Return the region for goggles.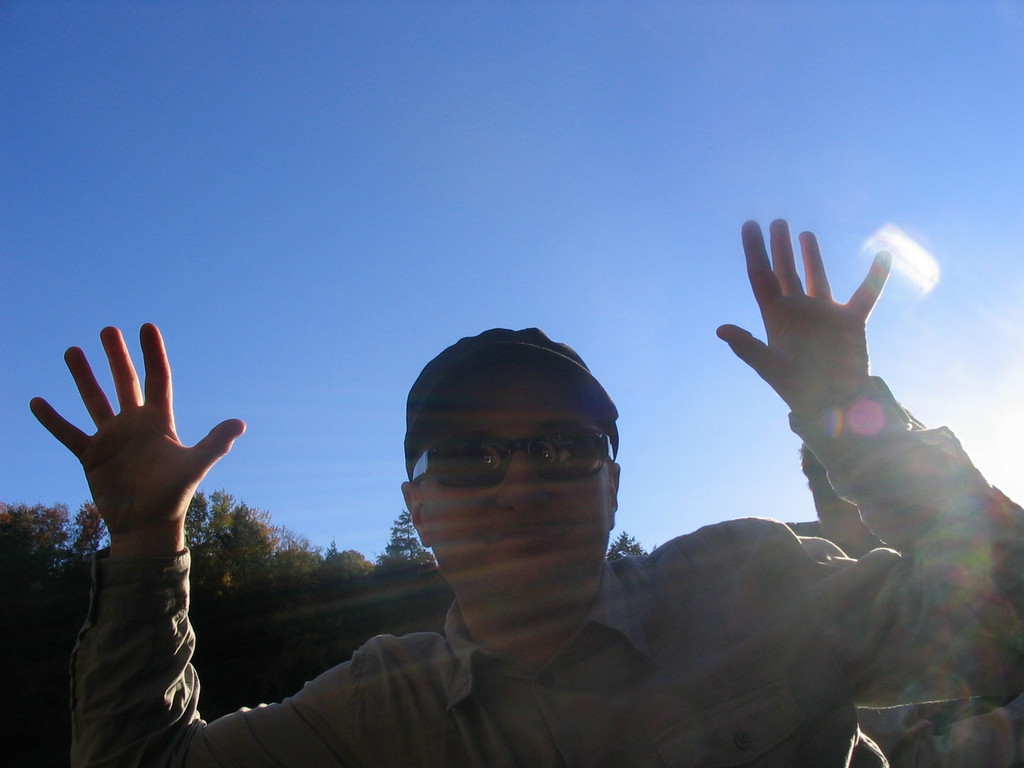
404:439:616:506.
